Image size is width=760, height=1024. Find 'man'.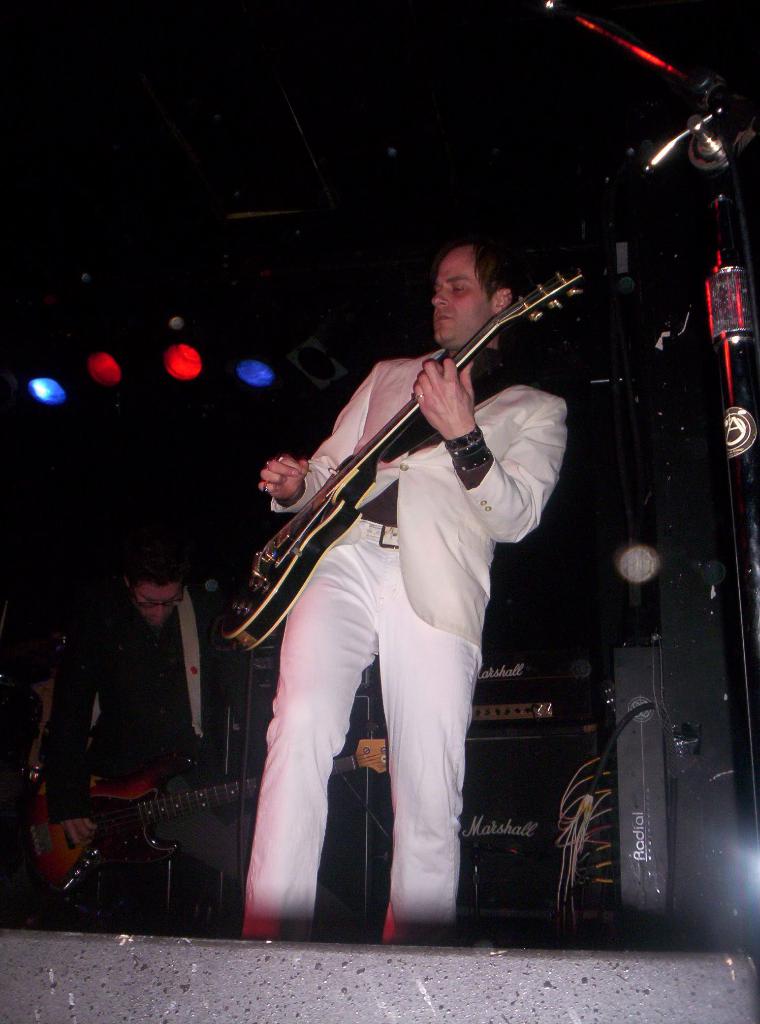
234/209/588/919.
